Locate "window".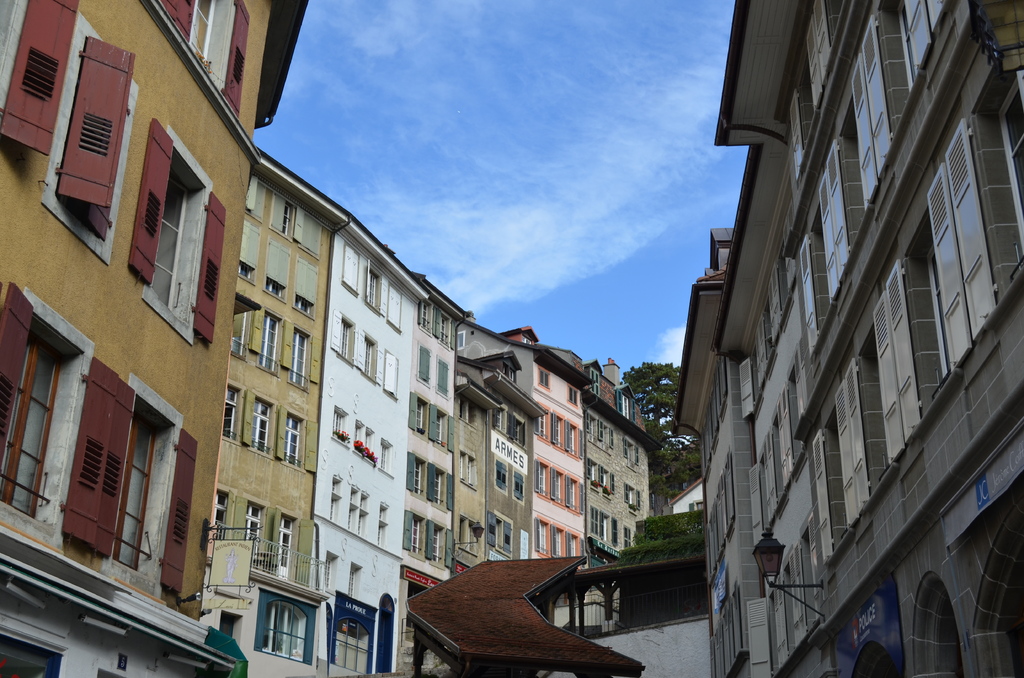
Bounding box: [621,483,643,513].
